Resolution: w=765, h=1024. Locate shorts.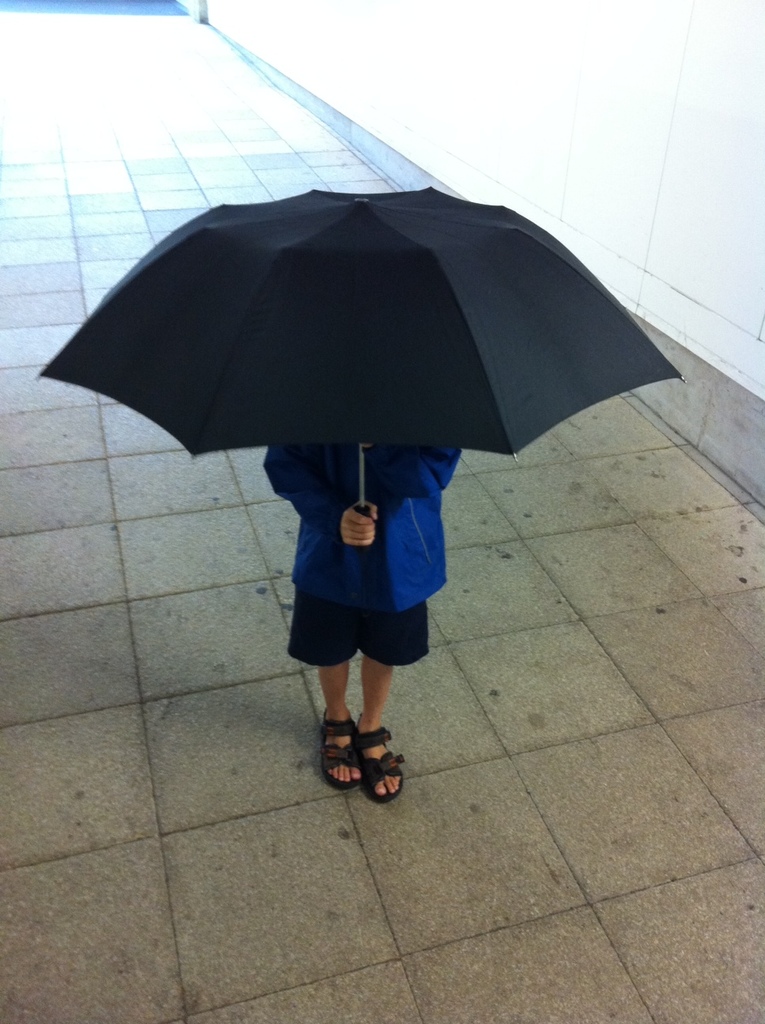
select_region(285, 522, 454, 672).
